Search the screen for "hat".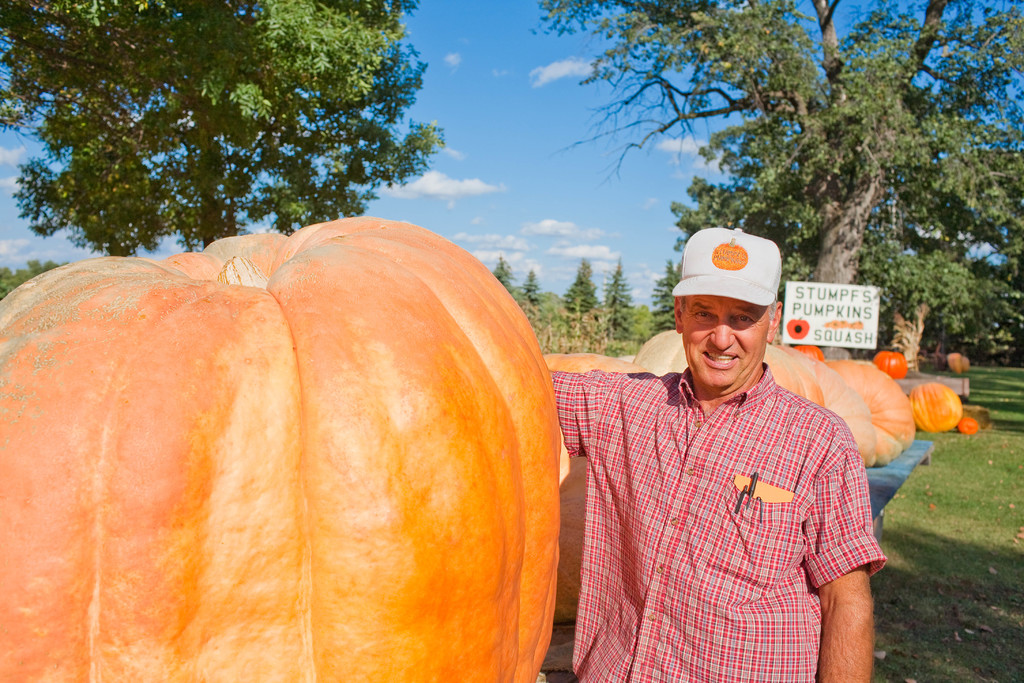
Found at l=671, t=227, r=779, b=307.
